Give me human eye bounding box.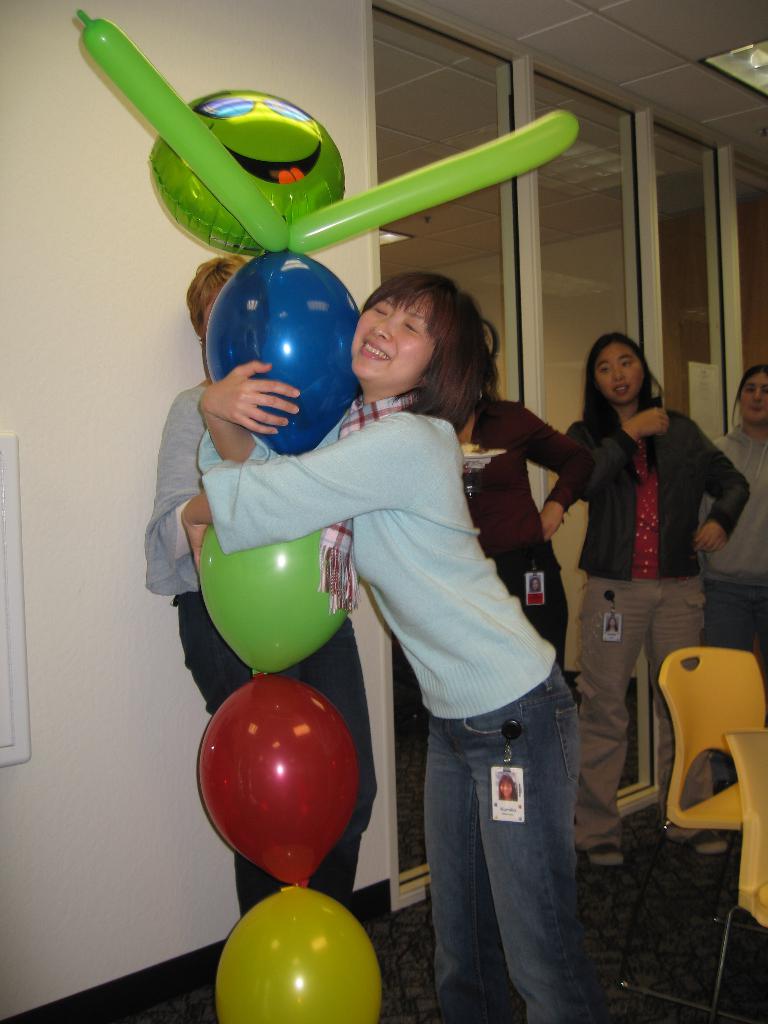
(600, 363, 612, 378).
